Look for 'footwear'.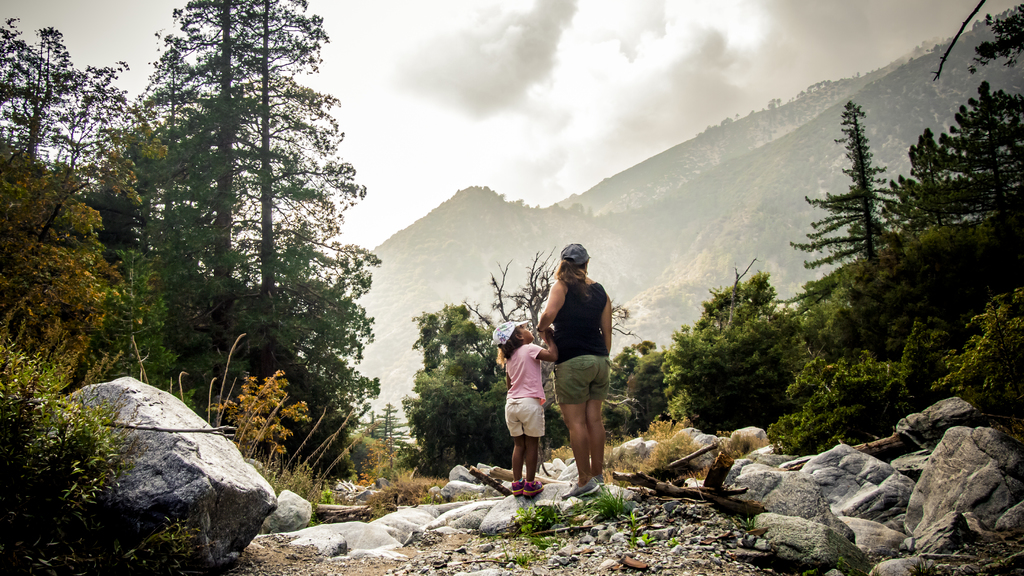
Found: x1=563 y1=476 x2=600 y2=498.
